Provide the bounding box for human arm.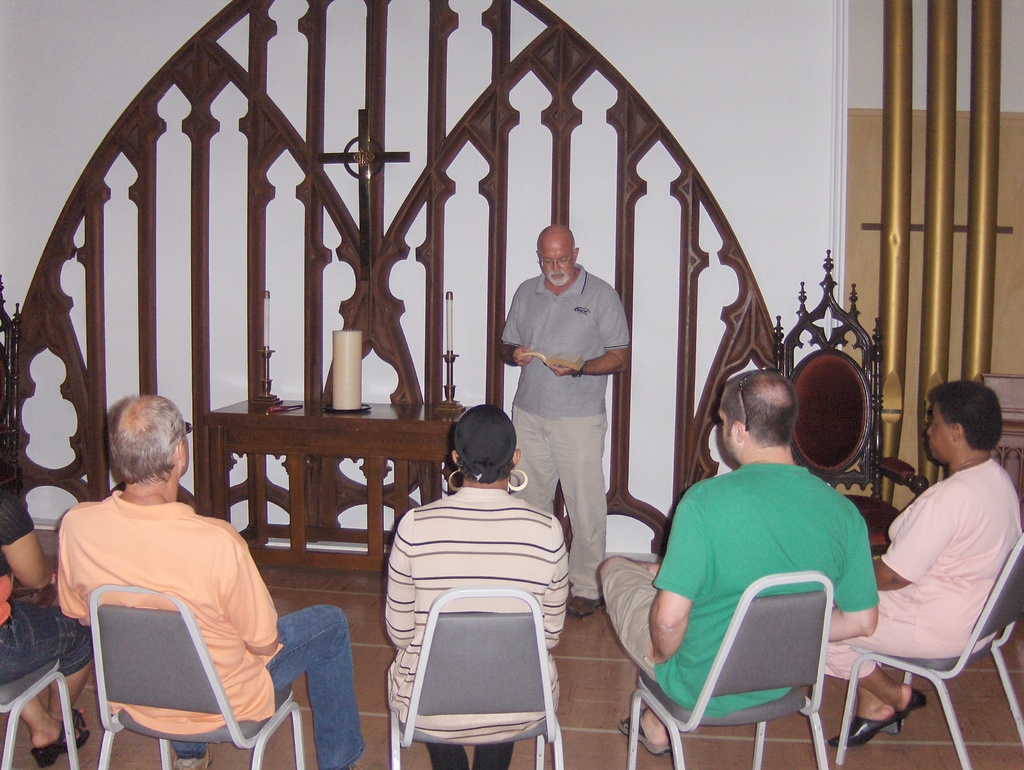
Rect(870, 496, 952, 593).
